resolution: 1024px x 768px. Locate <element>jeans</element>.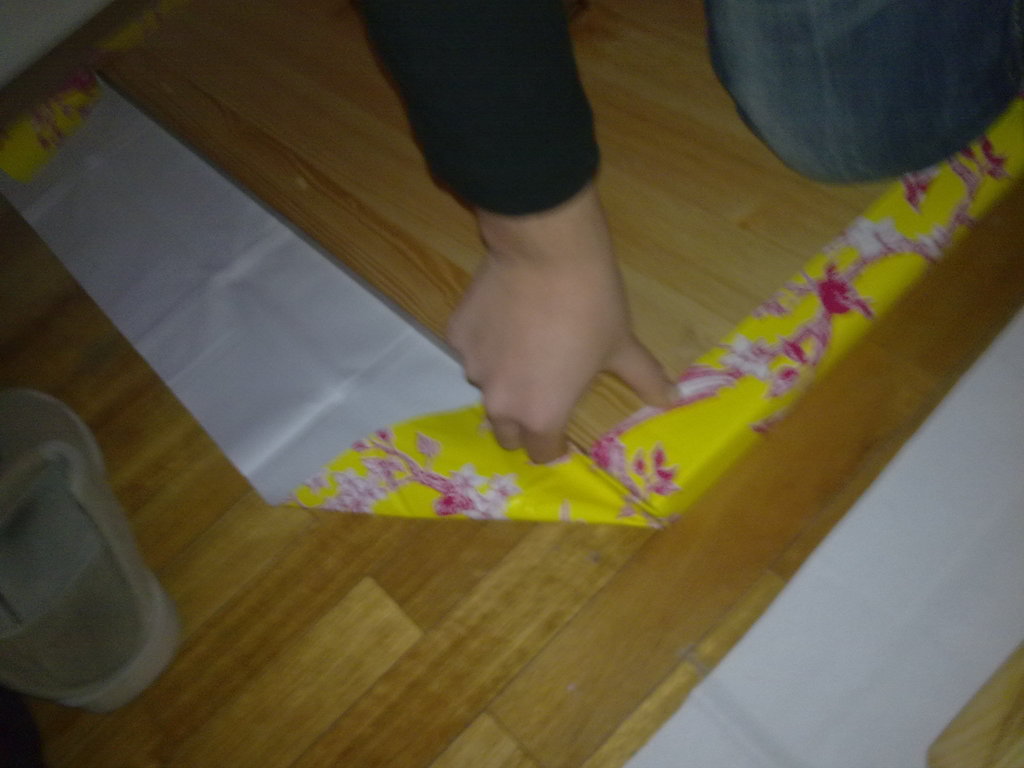
l=716, t=28, r=1023, b=188.
